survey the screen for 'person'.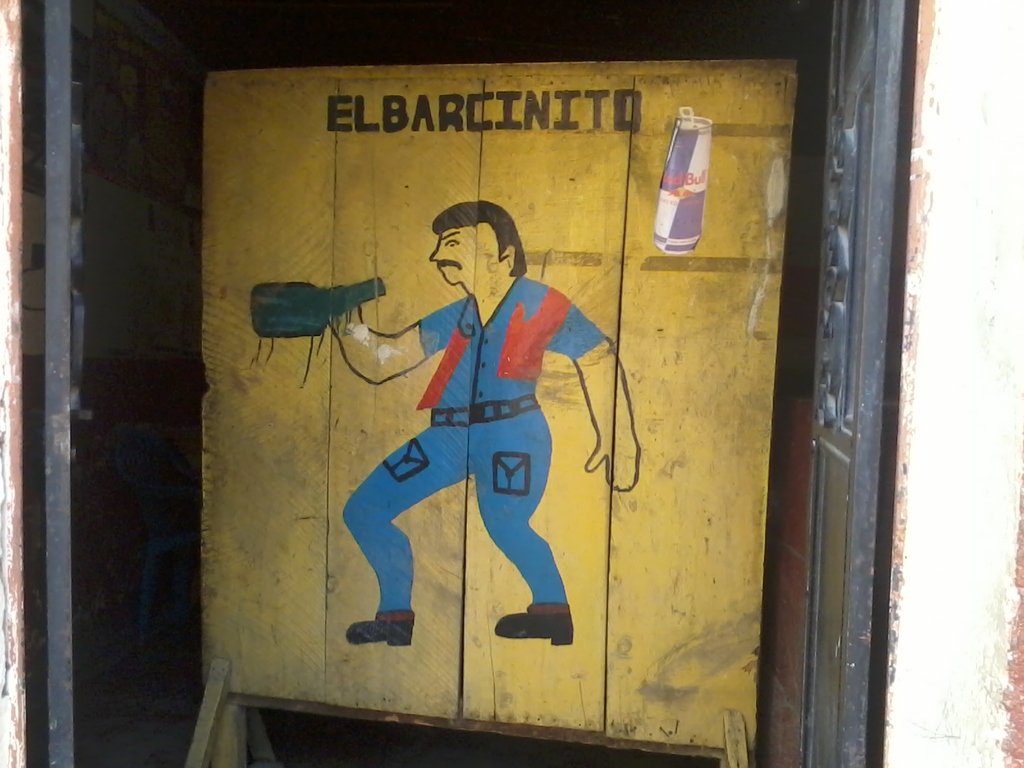
Survey found: select_region(316, 202, 583, 699).
